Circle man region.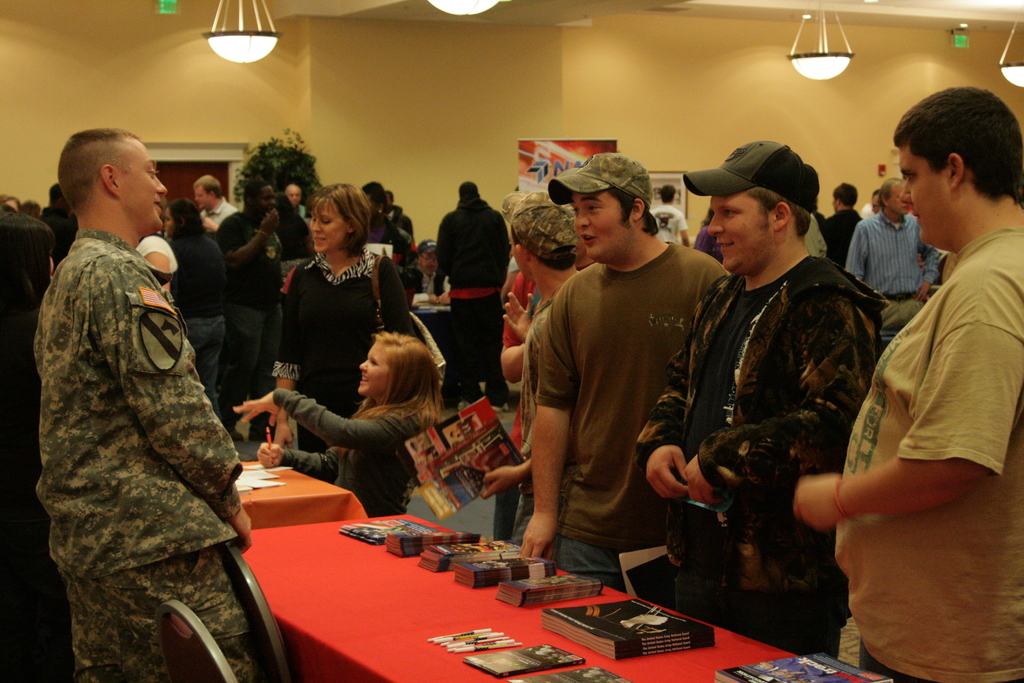
Region: BBox(382, 187, 417, 237).
